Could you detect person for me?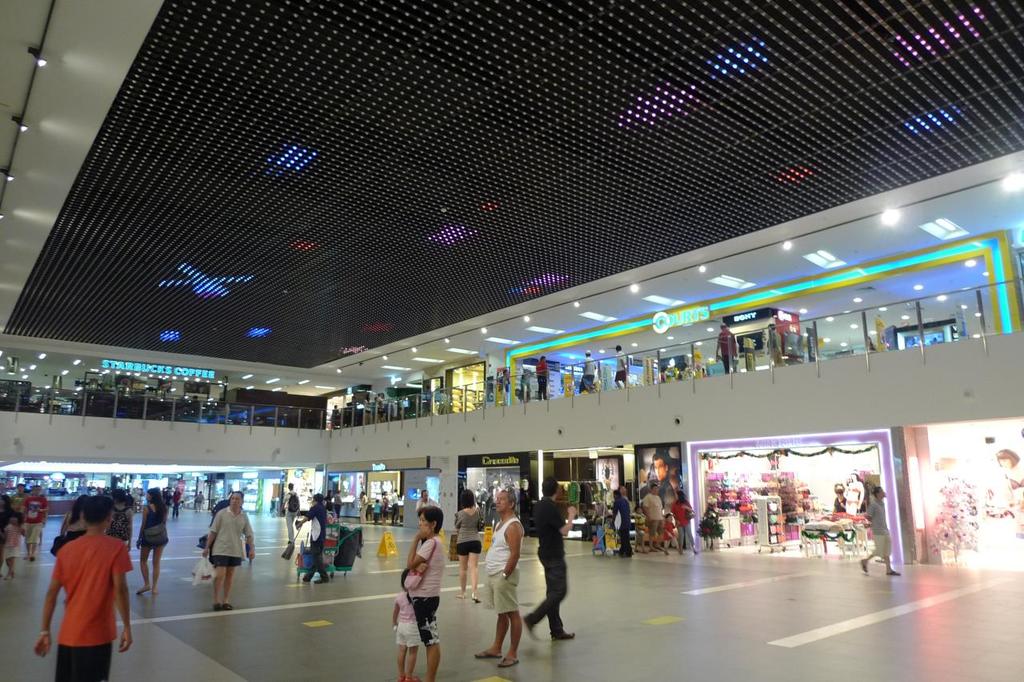
Detection result: {"left": 452, "top": 483, "right": 486, "bottom": 600}.
